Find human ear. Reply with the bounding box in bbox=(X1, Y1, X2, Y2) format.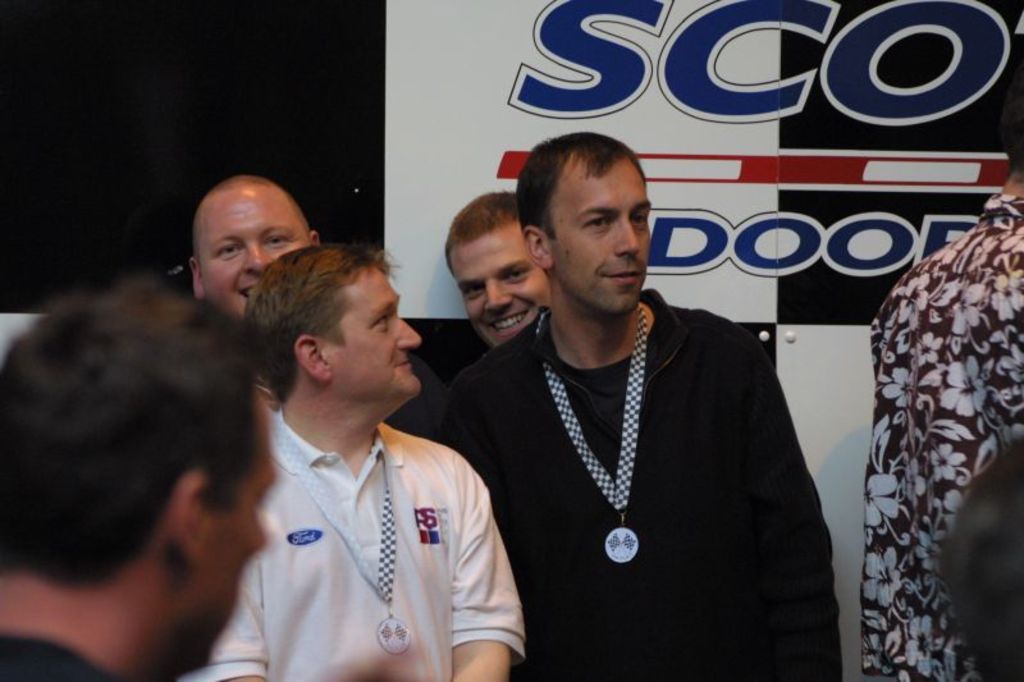
bbox=(188, 255, 202, 299).
